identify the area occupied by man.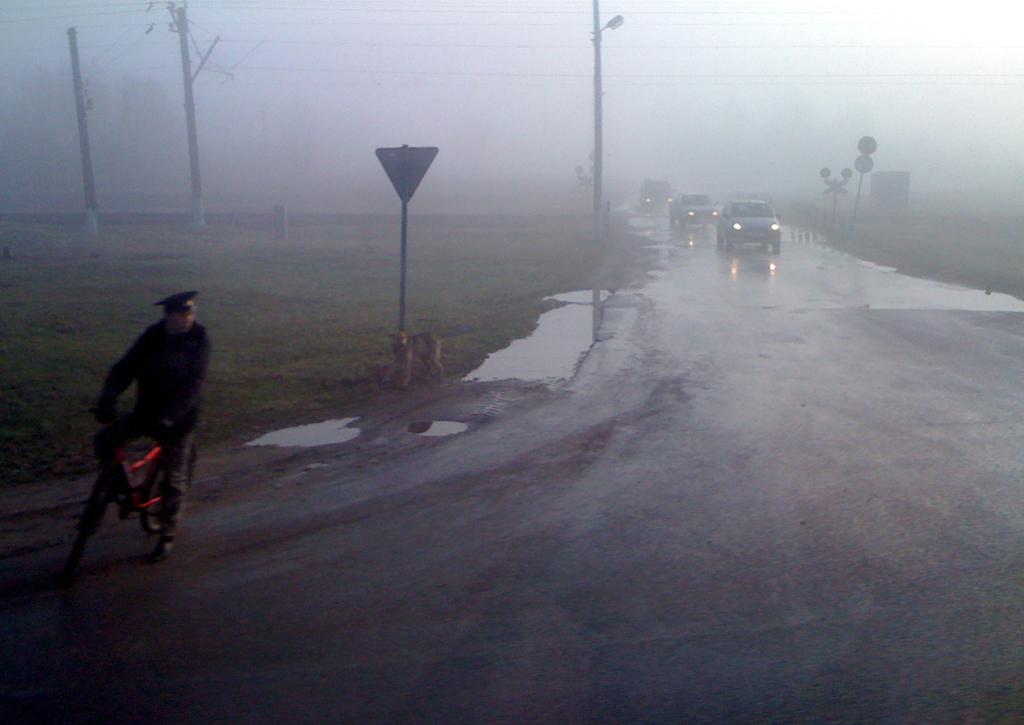
Area: region(107, 286, 212, 558).
